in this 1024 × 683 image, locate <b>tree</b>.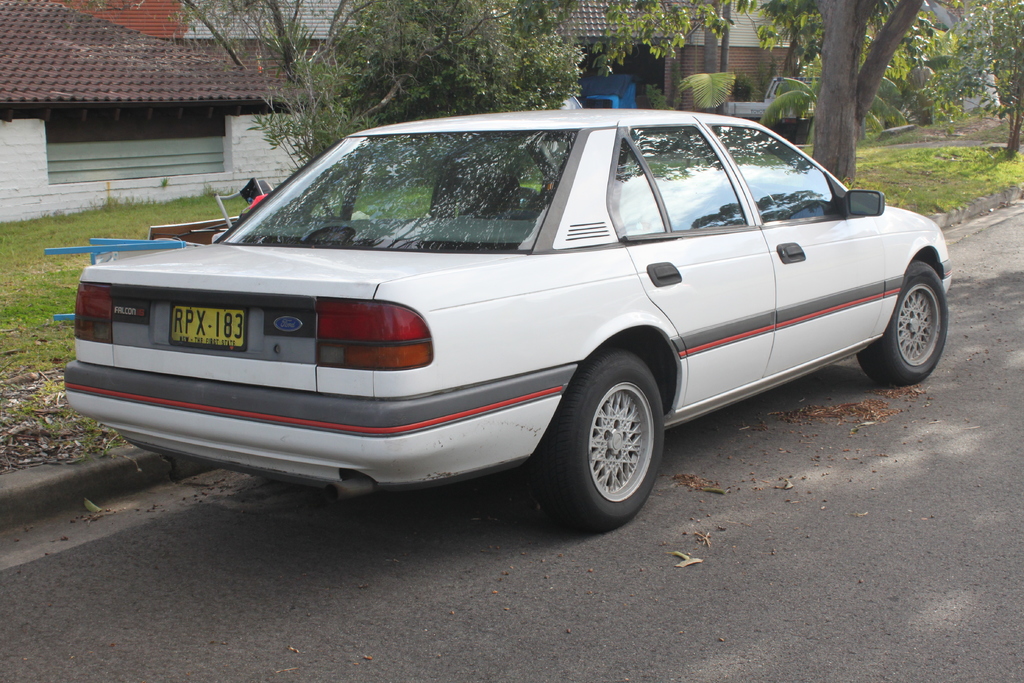
Bounding box: <region>761, 68, 908, 162</region>.
